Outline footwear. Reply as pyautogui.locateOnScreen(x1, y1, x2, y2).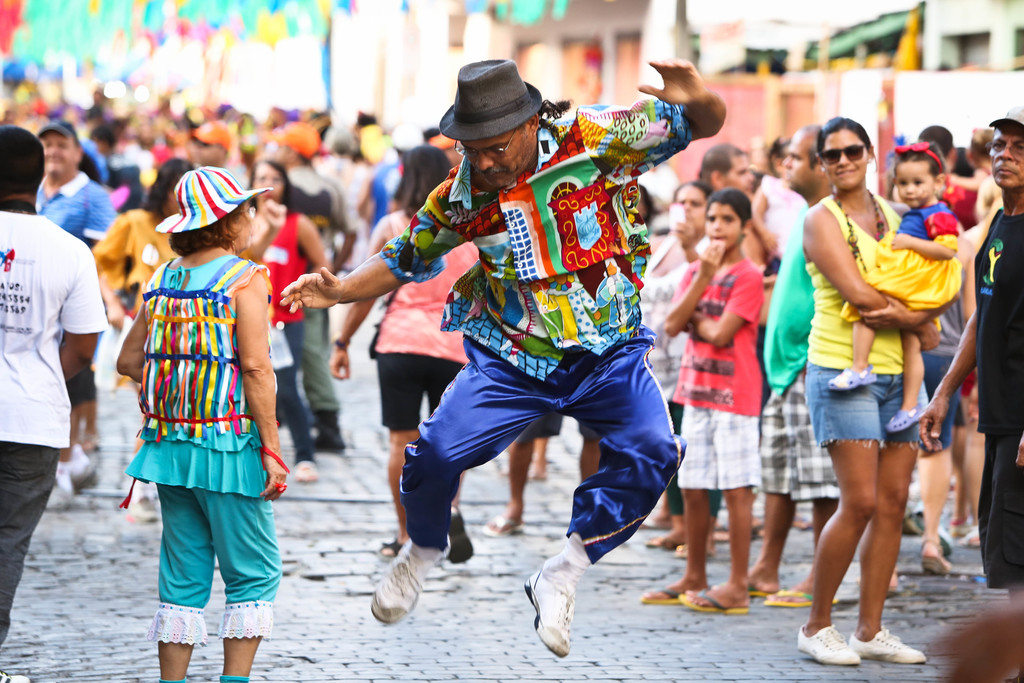
pyautogui.locateOnScreen(787, 514, 814, 531).
